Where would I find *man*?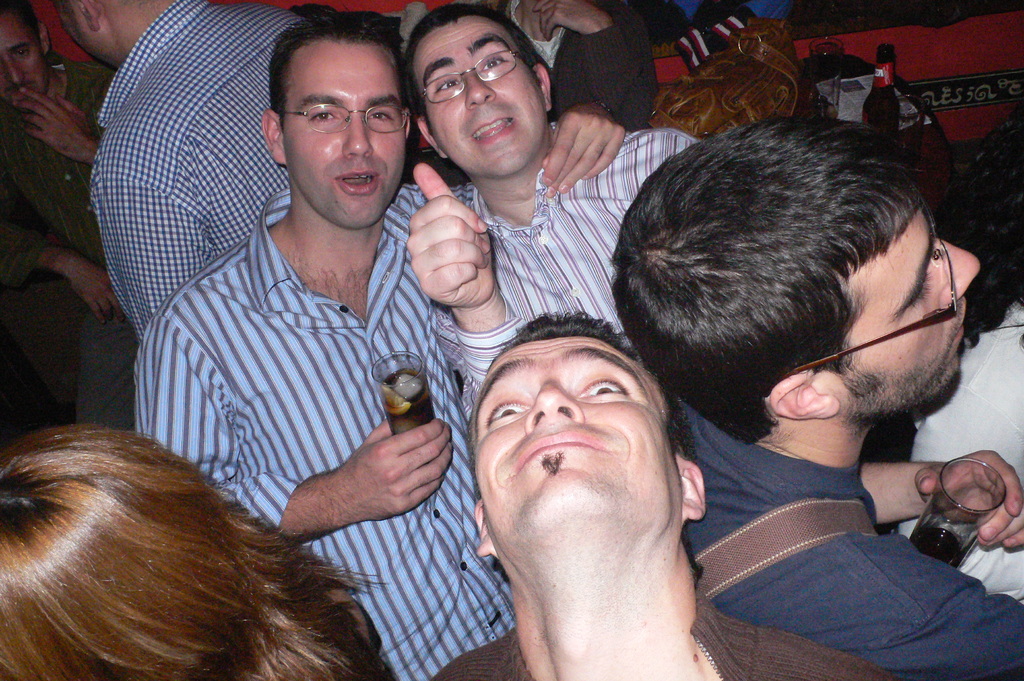
At region(600, 117, 1023, 680).
